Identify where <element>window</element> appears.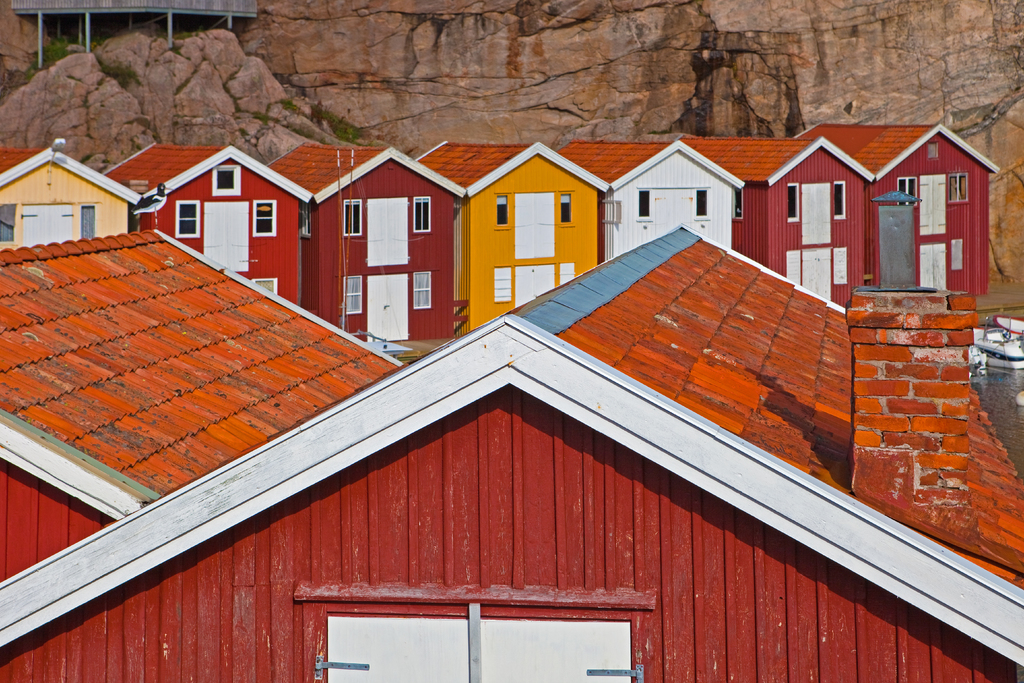
Appears at x1=899, y1=177, x2=920, y2=210.
